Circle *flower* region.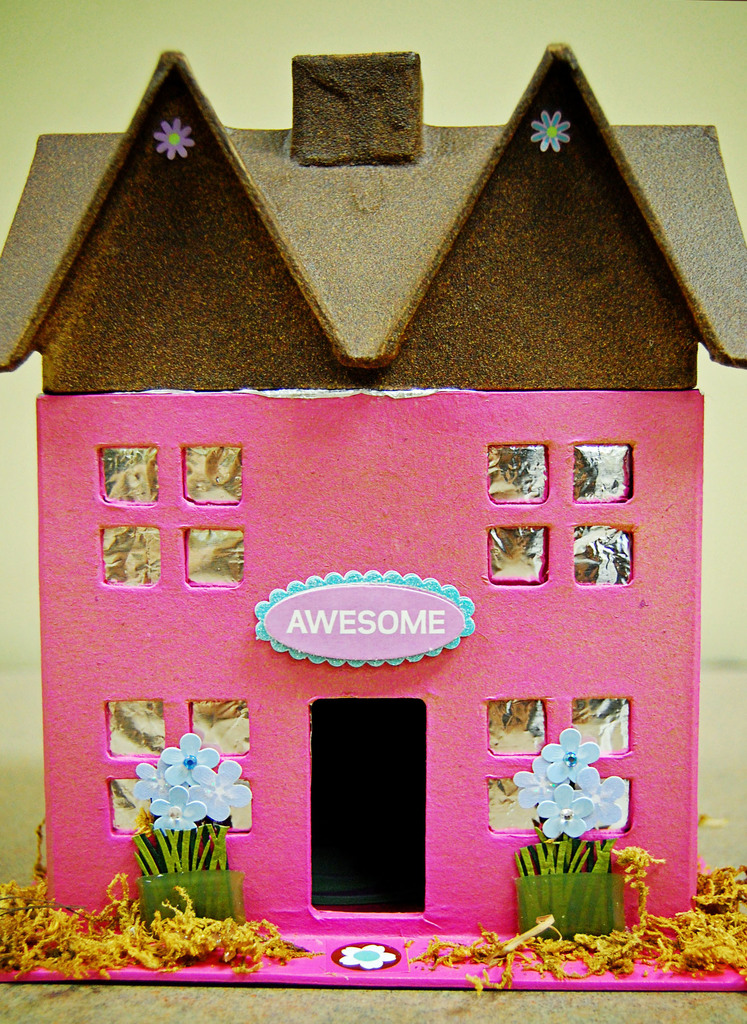
Region: l=529, t=106, r=591, b=154.
